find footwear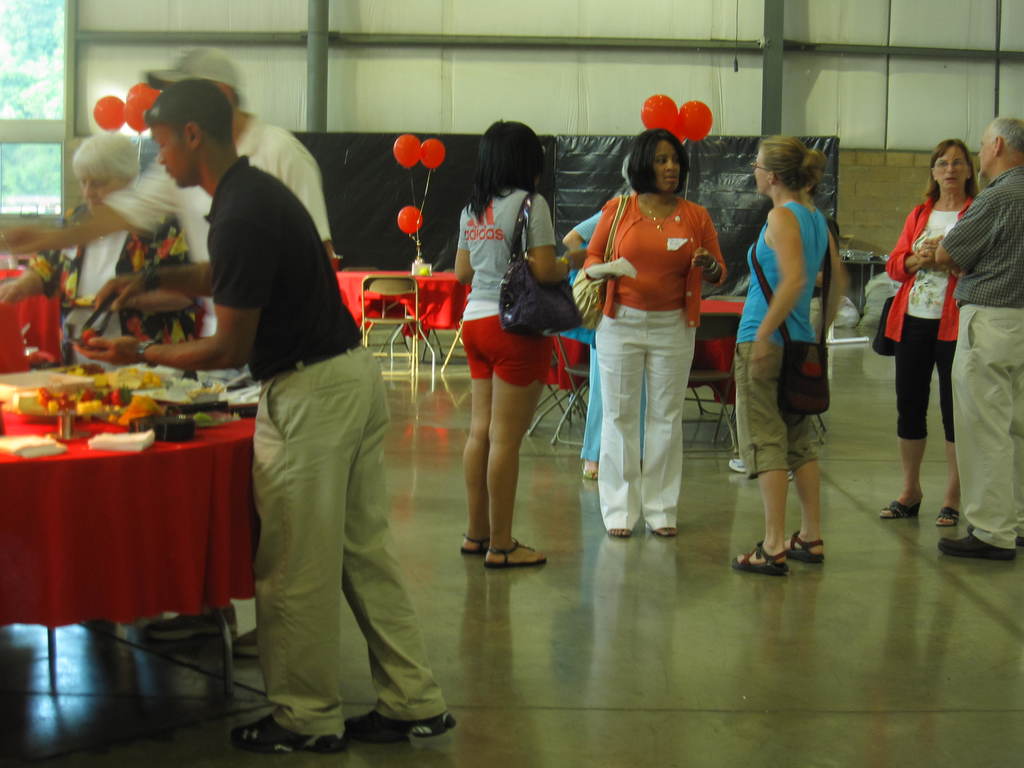
{"left": 125, "top": 607, "right": 243, "bottom": 639}
